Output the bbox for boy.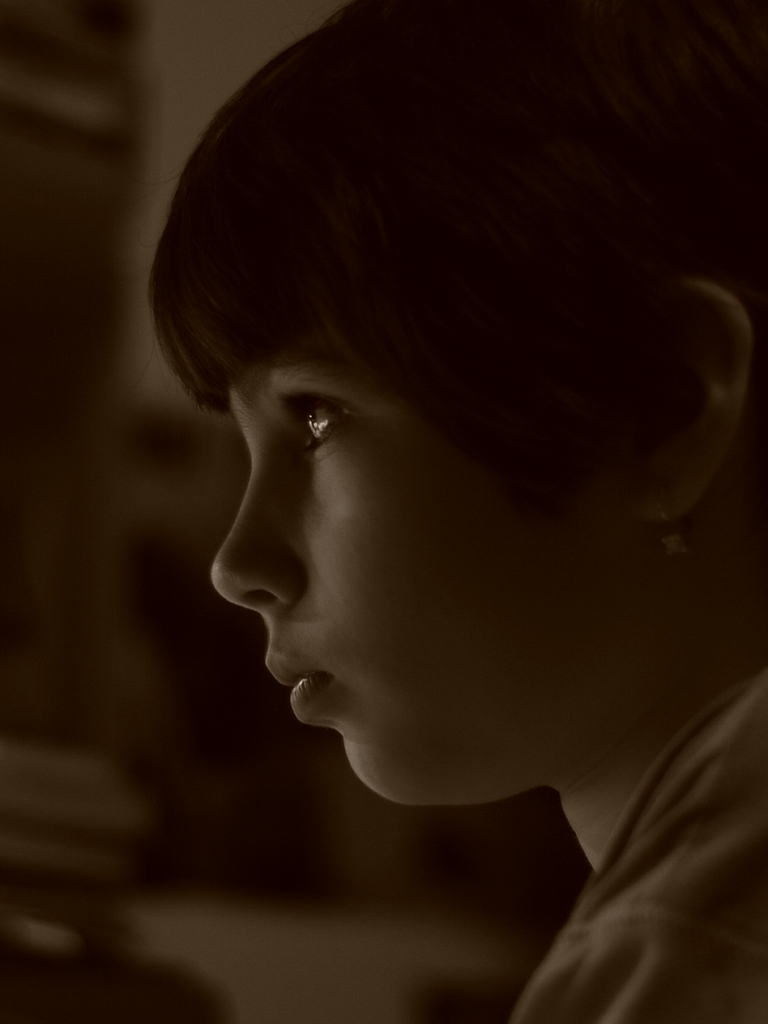
x1=92, y1=1, x2=758, y2=1023.
